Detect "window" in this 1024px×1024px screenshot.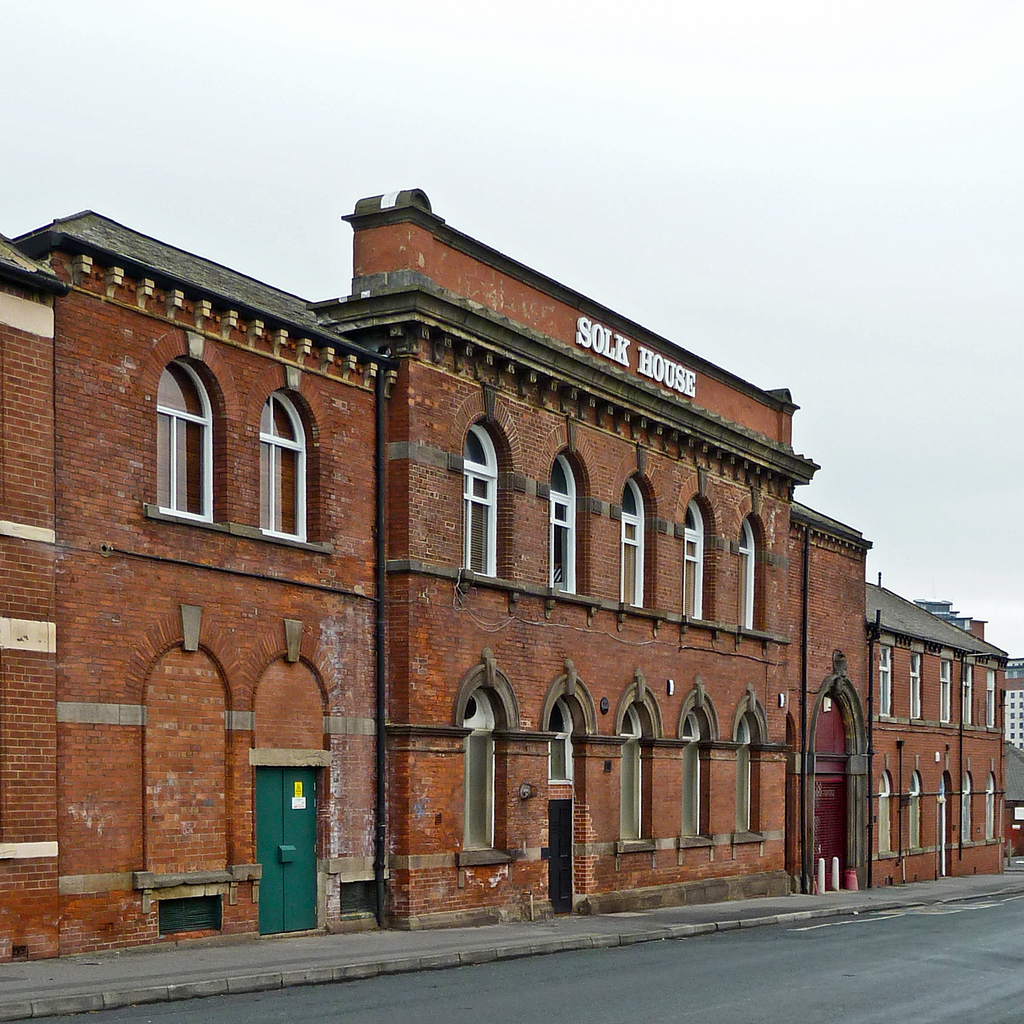
Detection: x1=980 y1=671 x2=999 y2=729.
